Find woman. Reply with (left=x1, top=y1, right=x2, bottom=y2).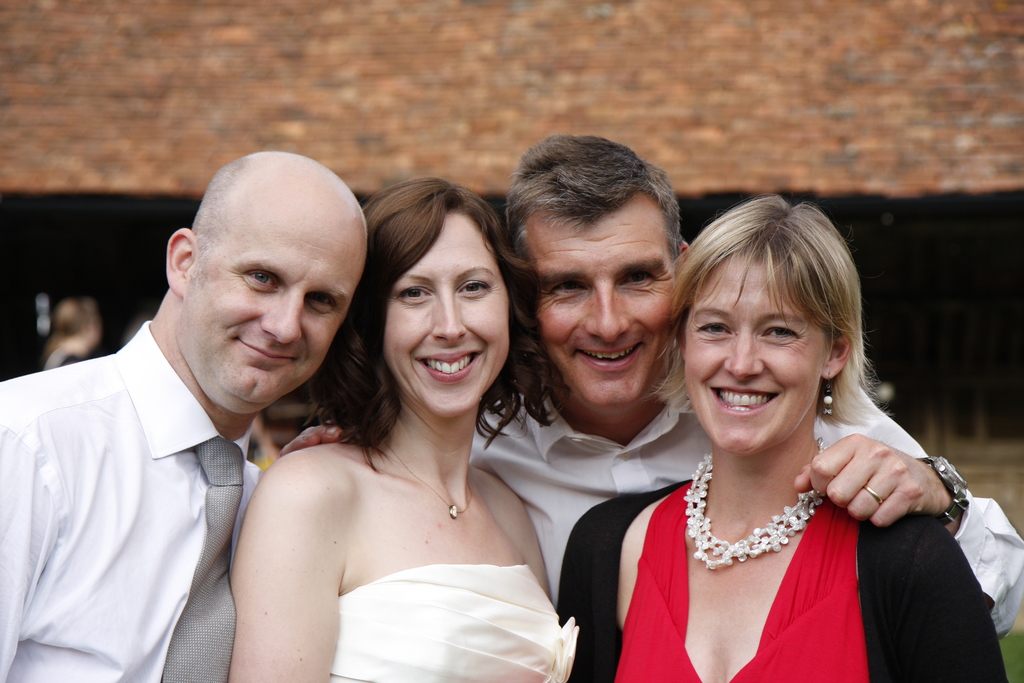
(left=548, top=189, right=1009, bottom=682).
